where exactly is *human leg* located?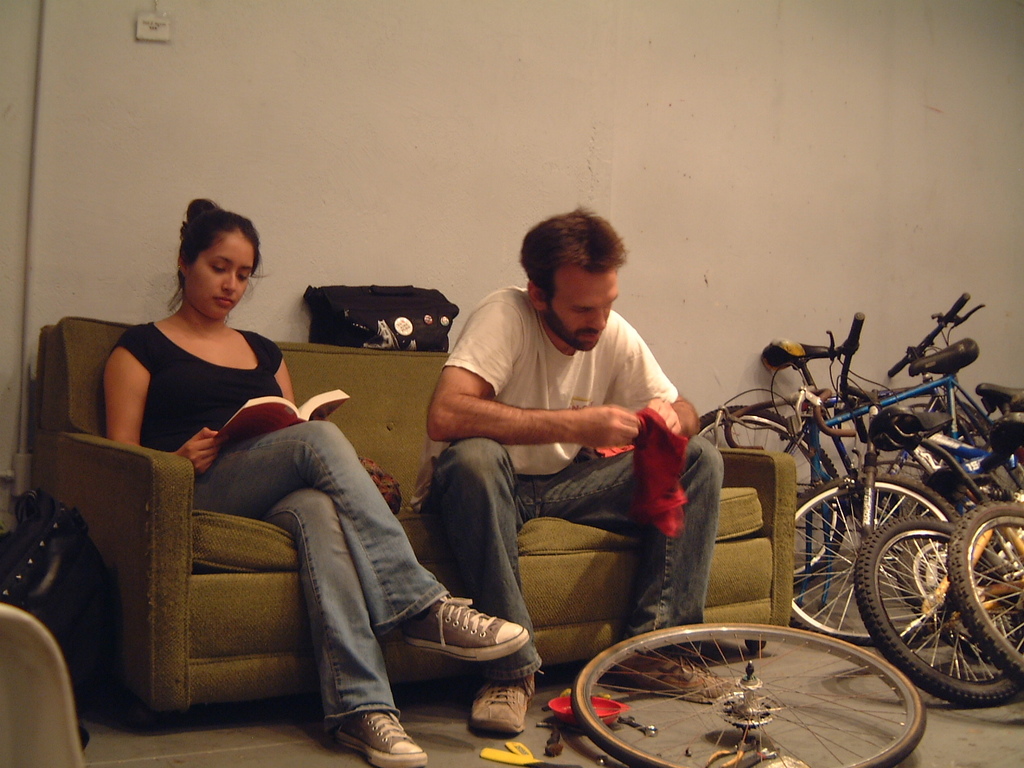
Its bounding box is l=539, t=434, r=728, b=705.
